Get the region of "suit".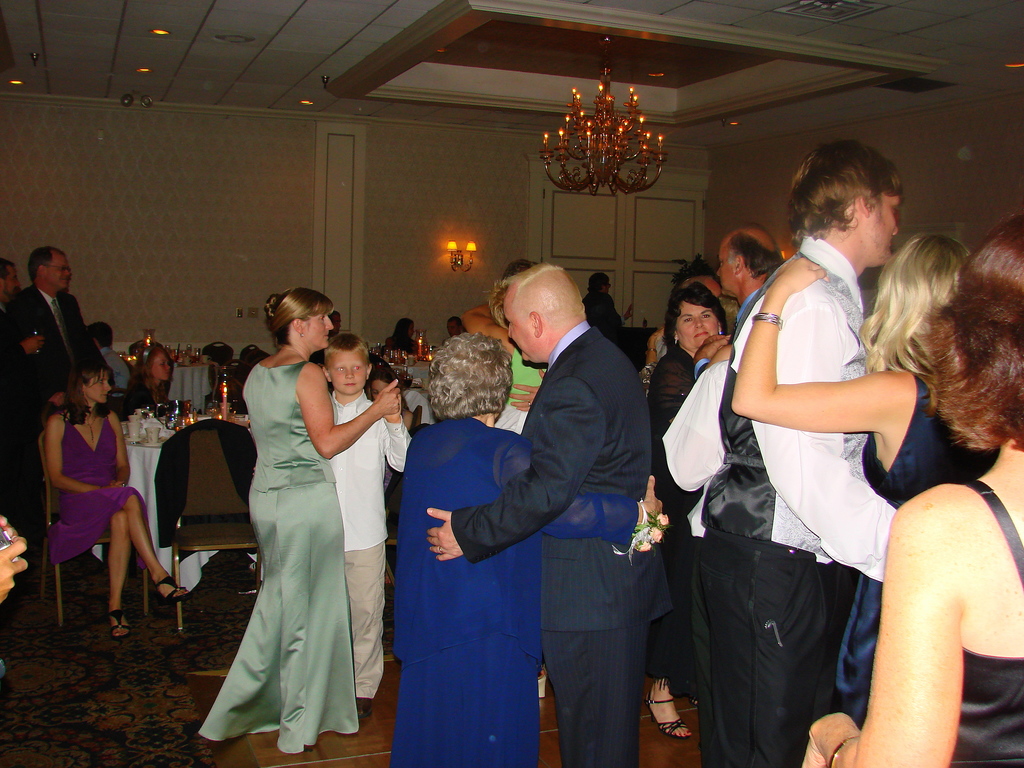
region(481, 230, 677, 744).
